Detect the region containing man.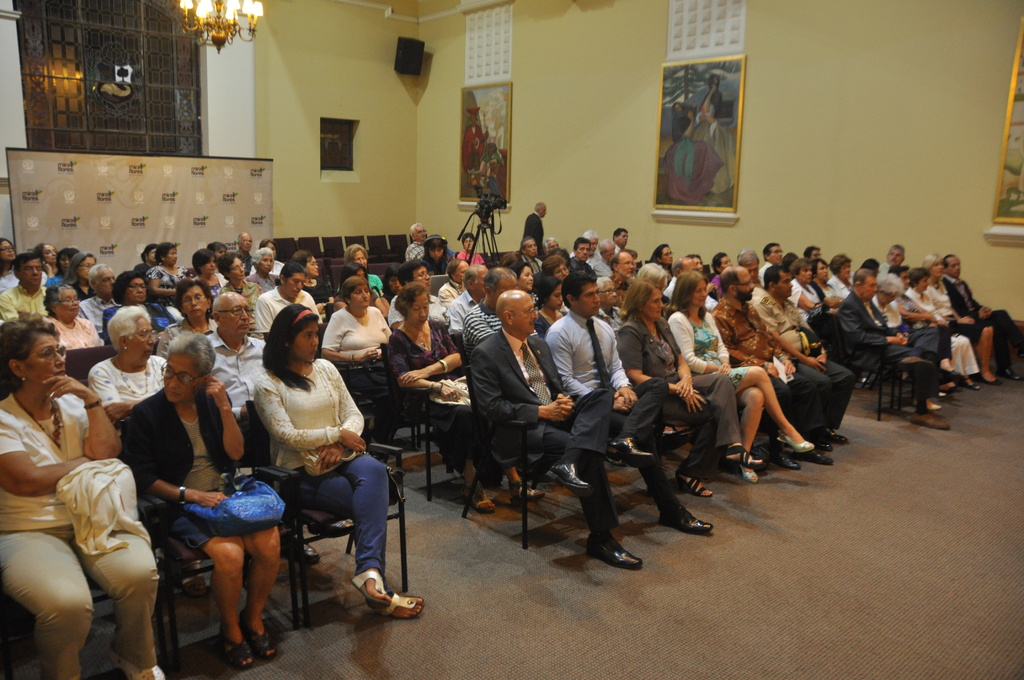
<bbox>257, 264, 331, 337</bbox>.
